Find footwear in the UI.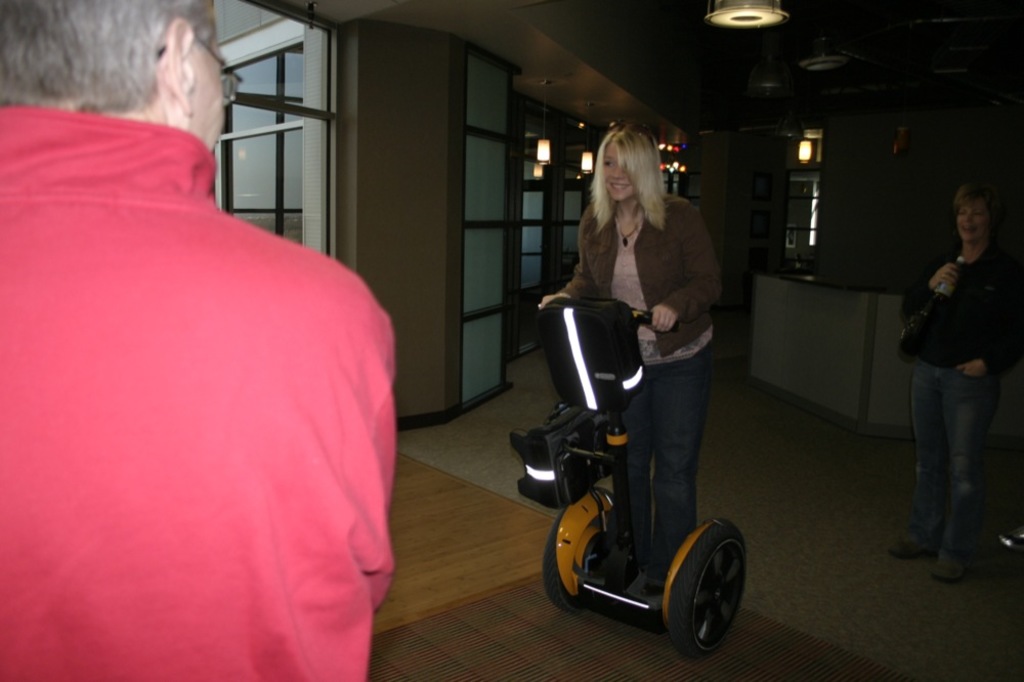
UI element at bbox=[931, 554, 965, 581].
